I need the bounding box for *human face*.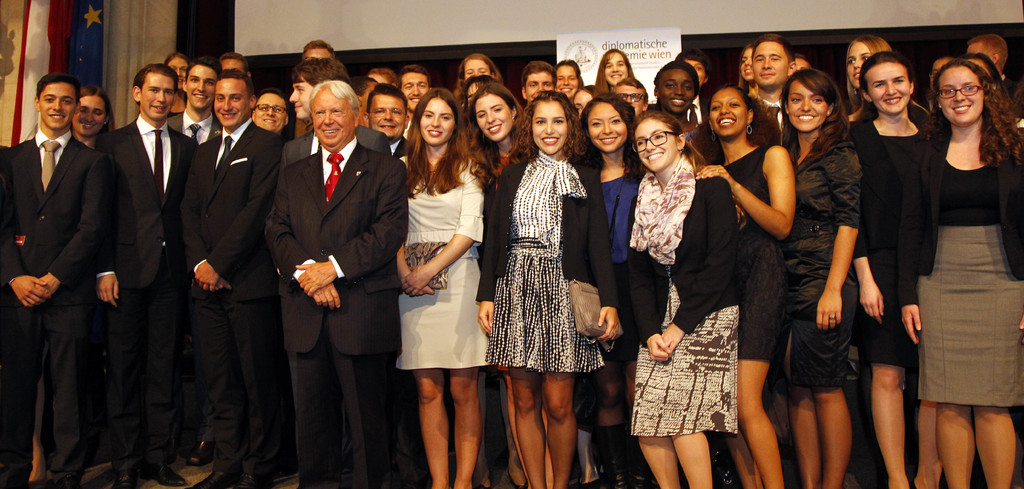
Here it is: x1=941, y1=68, x2=984, y2=126.
